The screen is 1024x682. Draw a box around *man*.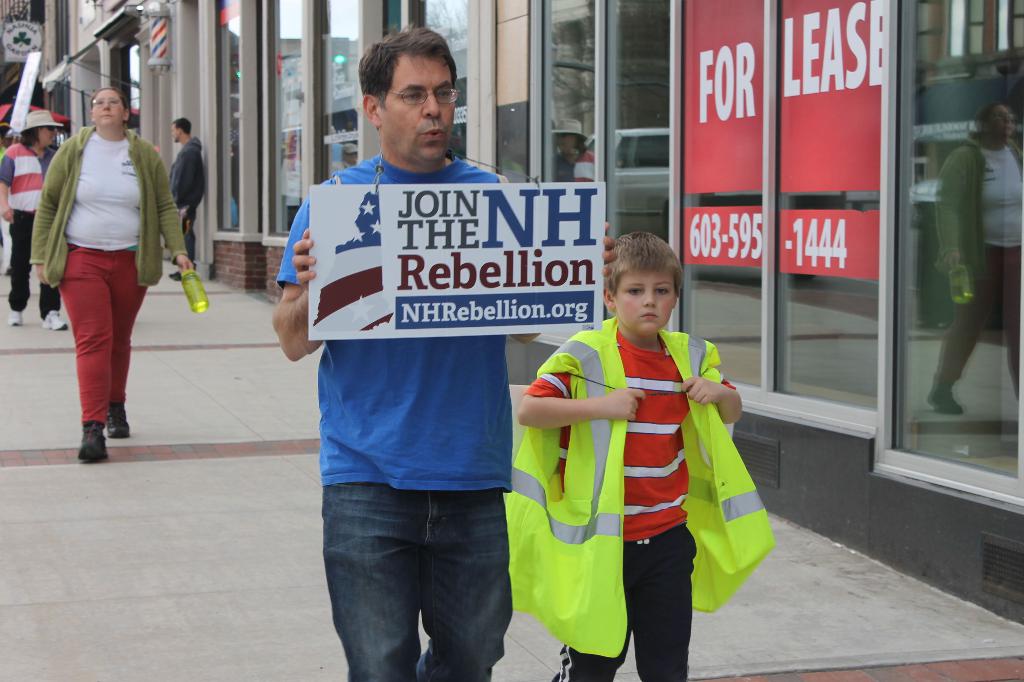
left=264, top=76, right=568, bottom=680.
